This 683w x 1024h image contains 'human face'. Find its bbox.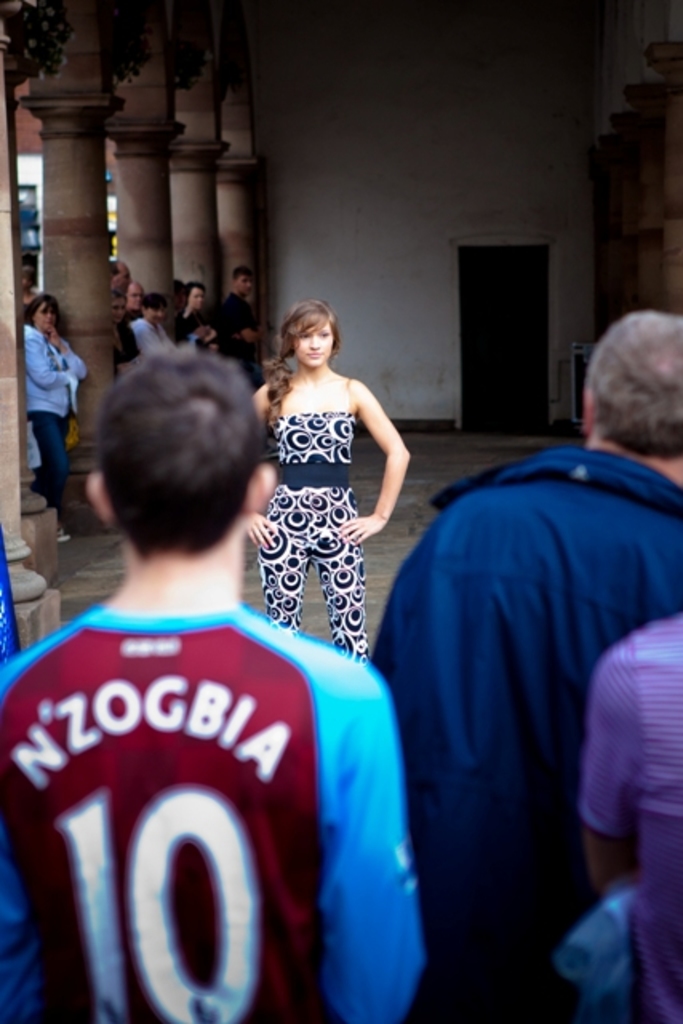
locate(290, 314, 333, 371).
